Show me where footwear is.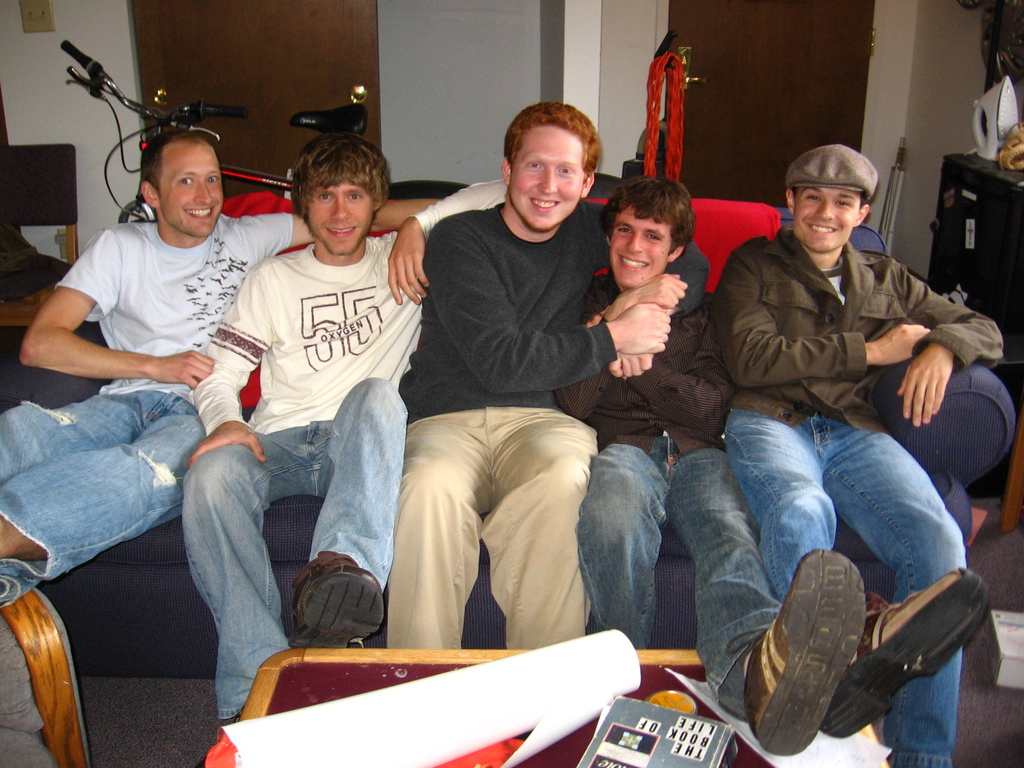
footwear is at x1=747, y1=562, x2=860, y2=742.
